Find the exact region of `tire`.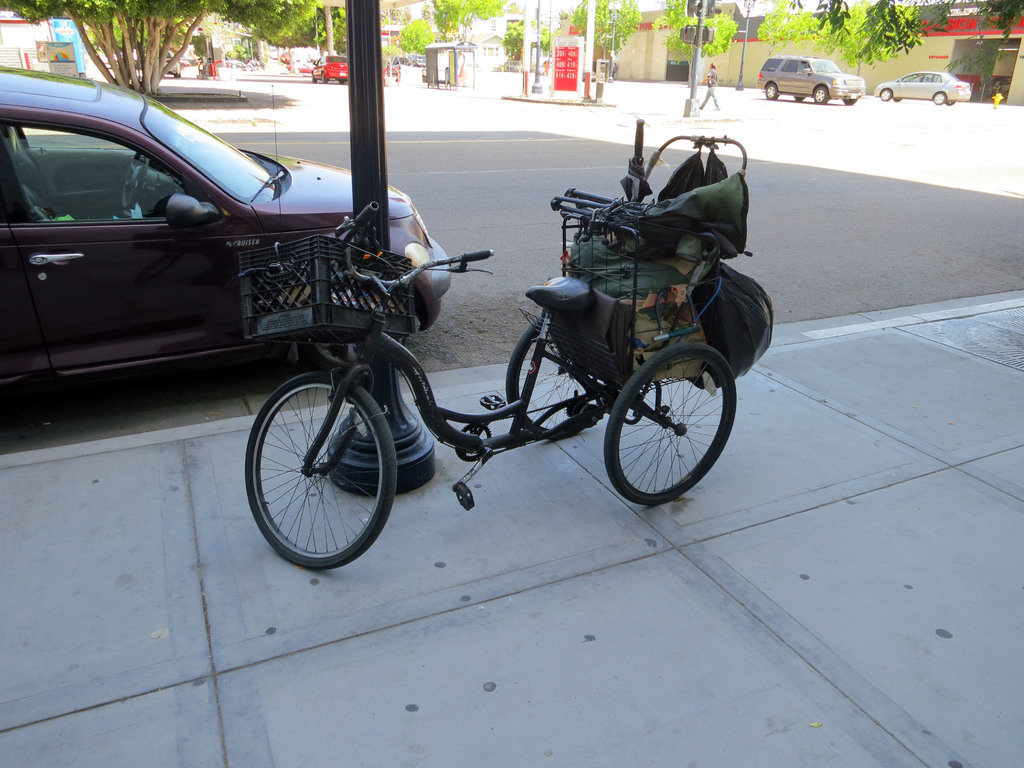
Exact region: 252,356,397,573.
